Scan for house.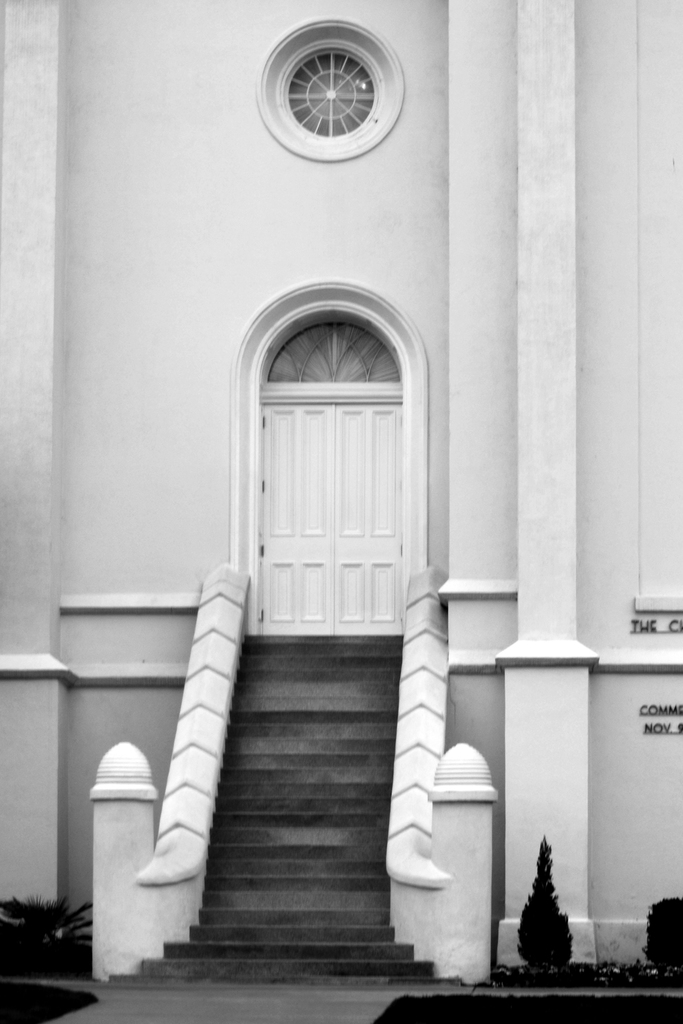
Scan result: [left=0, top=2, right=682, bottom=987].
